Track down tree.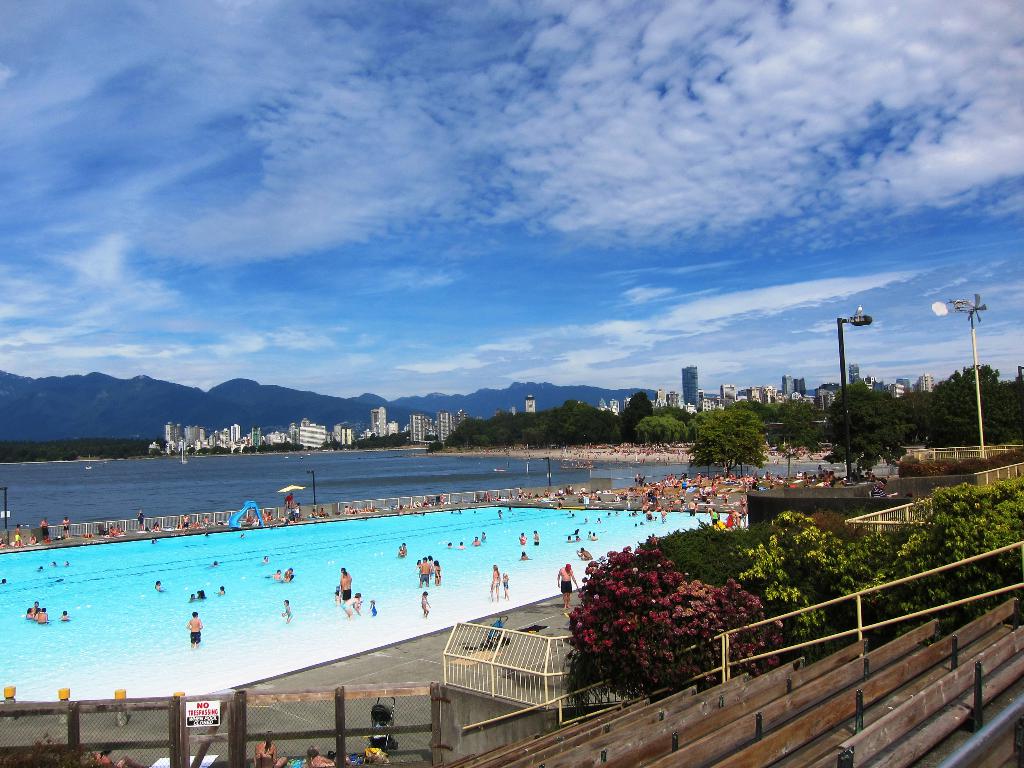
Tracked to left=633, top=413, right=691, bottom=444.
